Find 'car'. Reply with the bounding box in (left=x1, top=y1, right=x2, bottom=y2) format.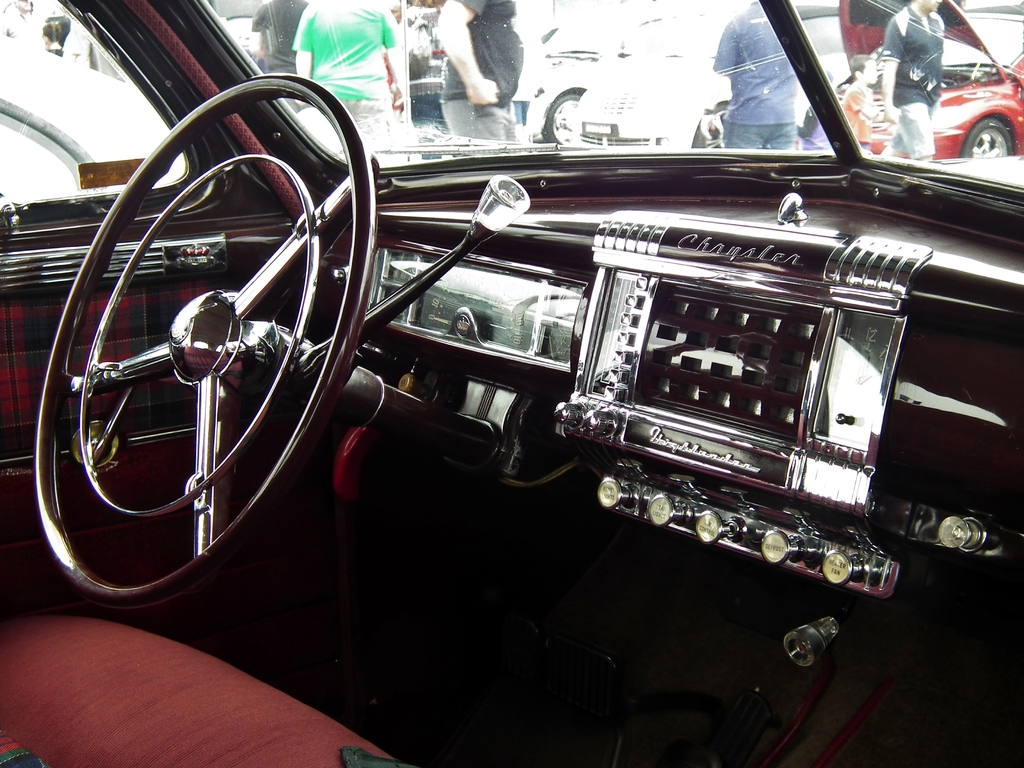
(left=0, top=0, right=1023, bottom=767).
